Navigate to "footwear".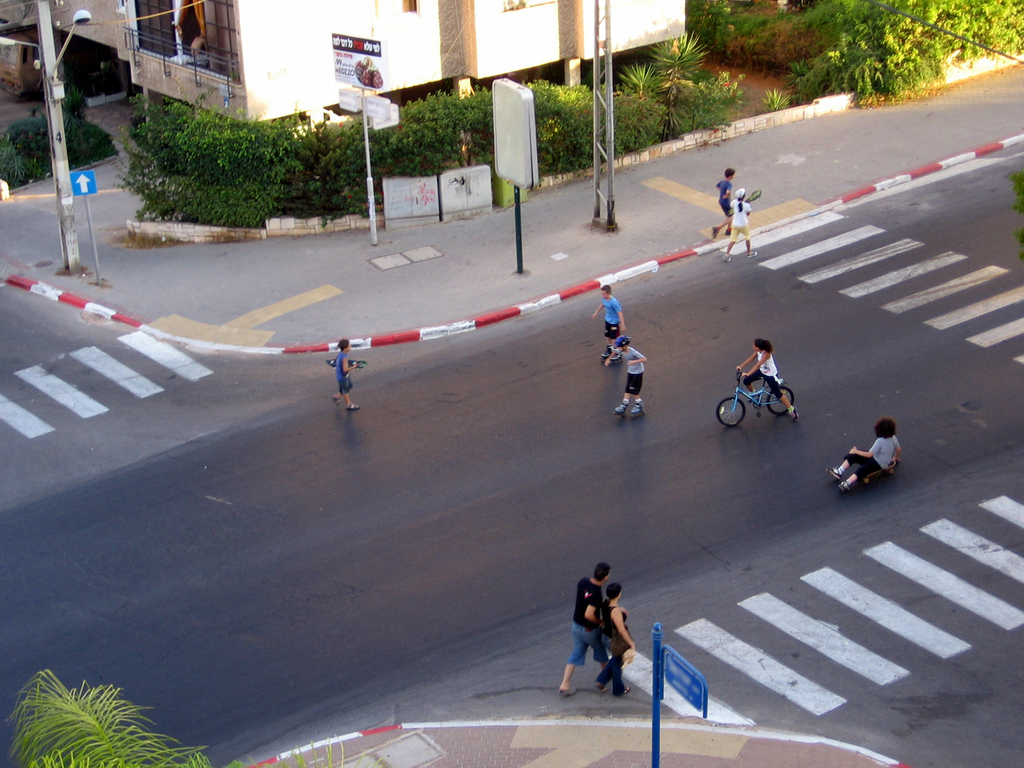
Navigation target: [625,688,630,695].
